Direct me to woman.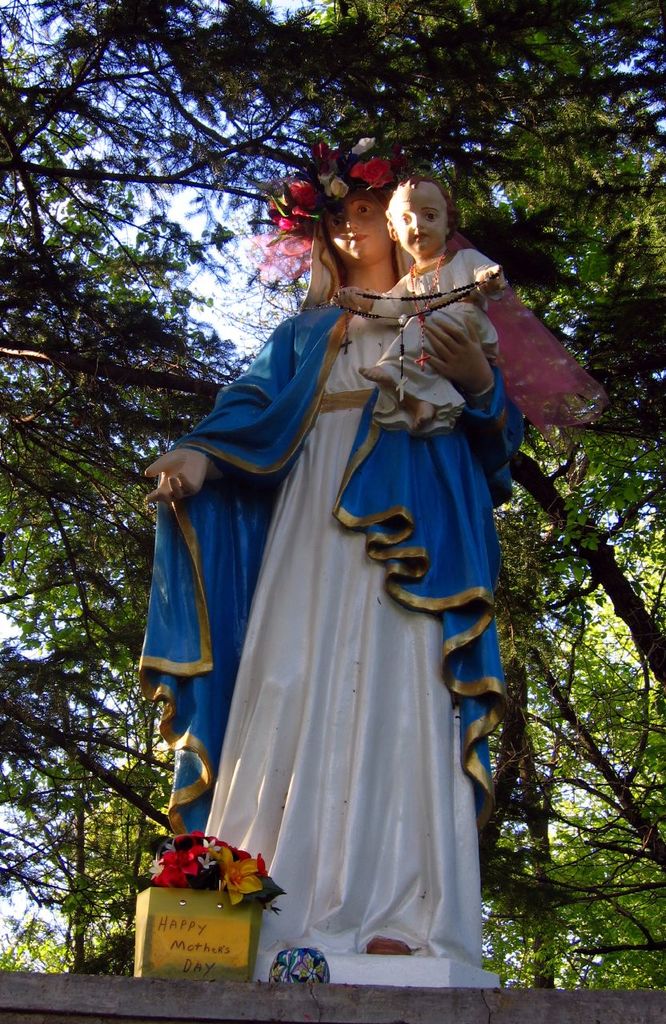
Direction: [129,175,530,953].
